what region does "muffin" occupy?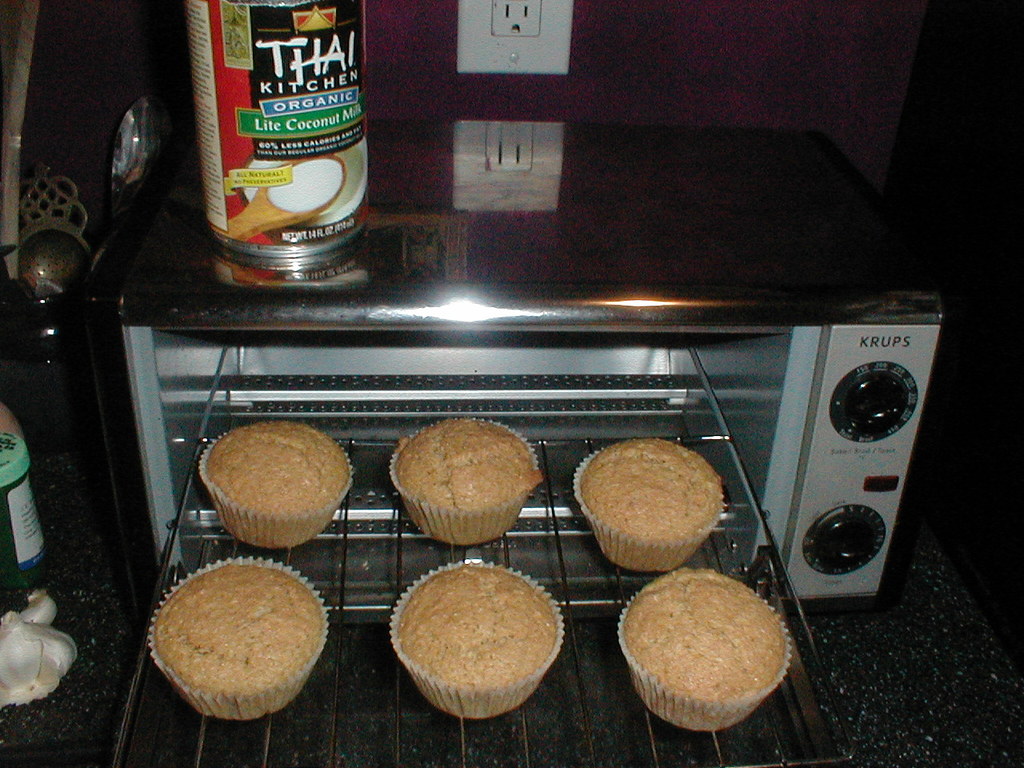
573/429/727/573.
